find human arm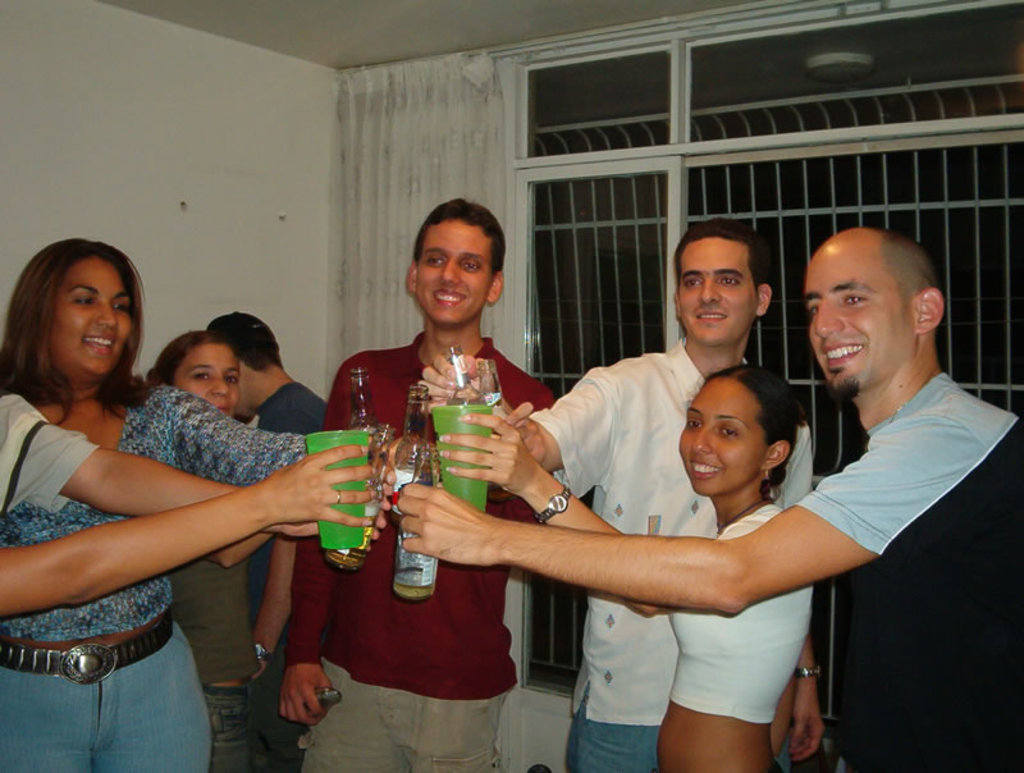
rect(37, 418, 389, 548)
